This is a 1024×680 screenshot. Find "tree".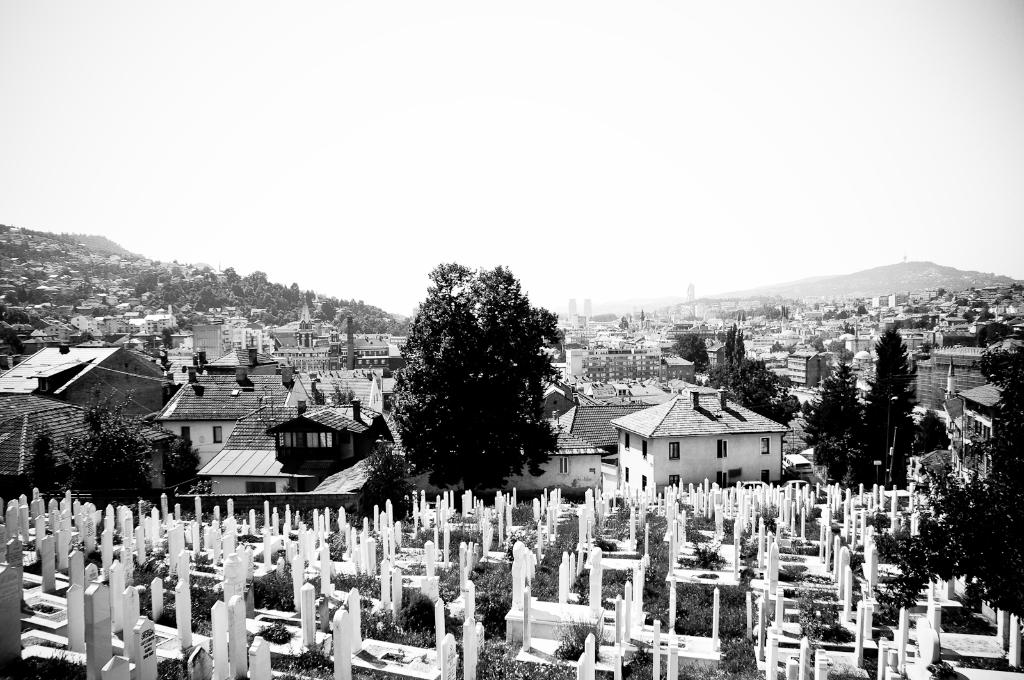
Bounding box: 703:324:797:429.
